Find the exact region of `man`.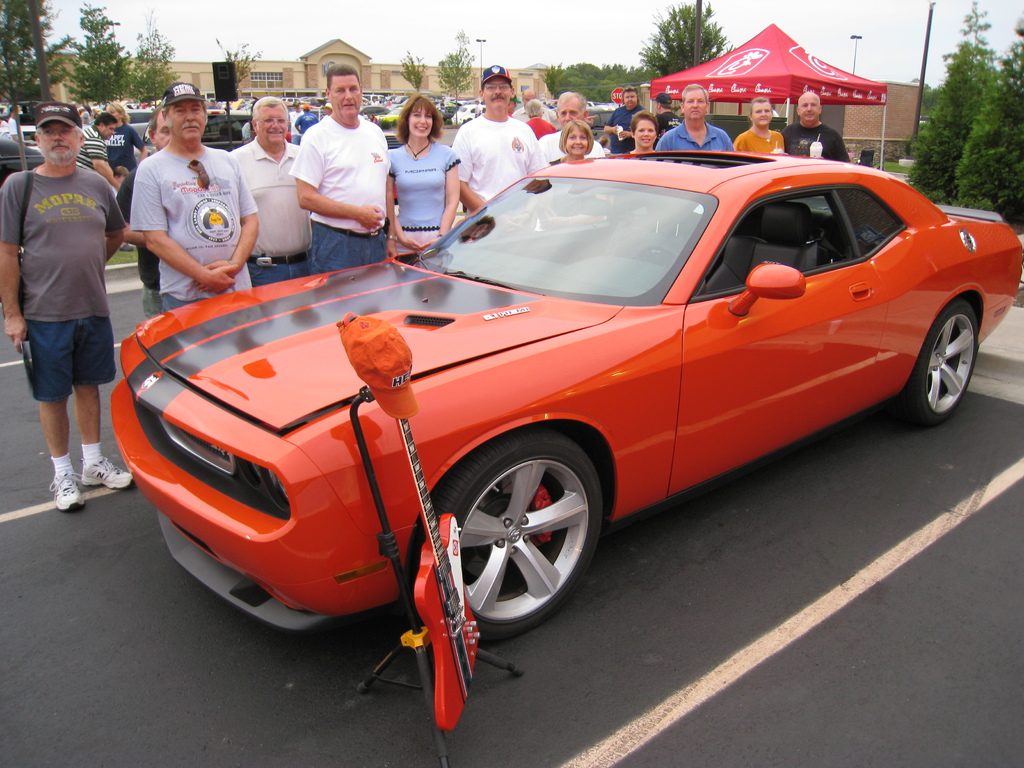
Exact region: crop(444, 117, 547, 221).
